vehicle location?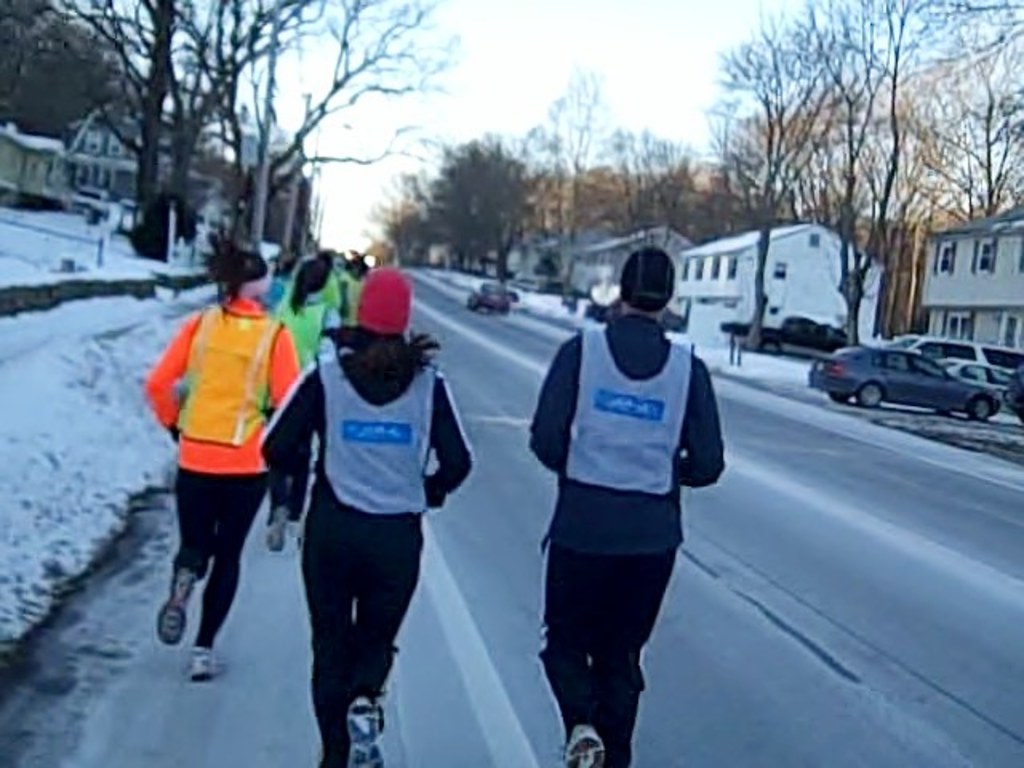
select_region(939, 355, 1022, 406)
